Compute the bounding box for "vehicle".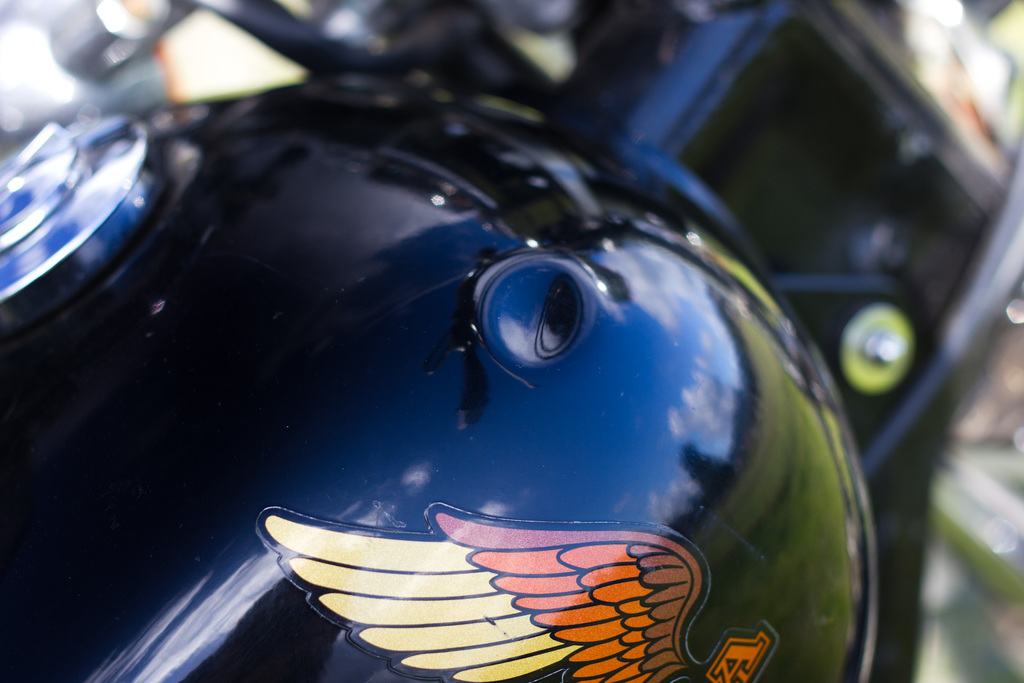
{"x1": 0, "y1": 0, "x2": 1023, "y2": 682}.
